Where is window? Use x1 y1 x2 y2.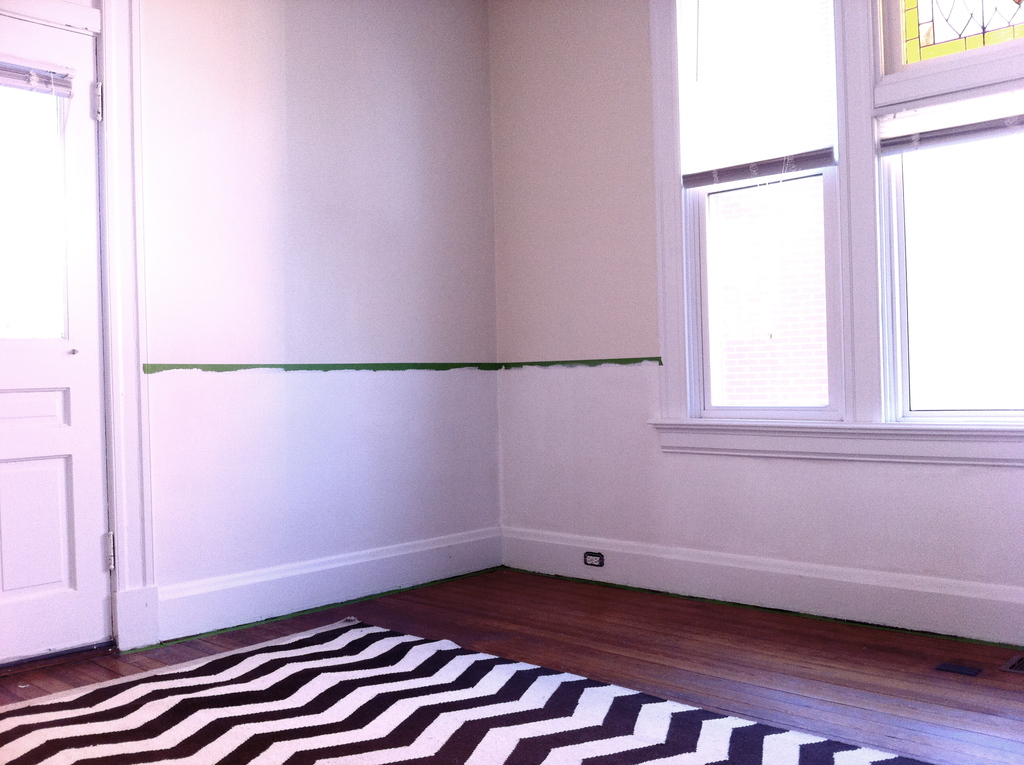
685 0 836 150.
